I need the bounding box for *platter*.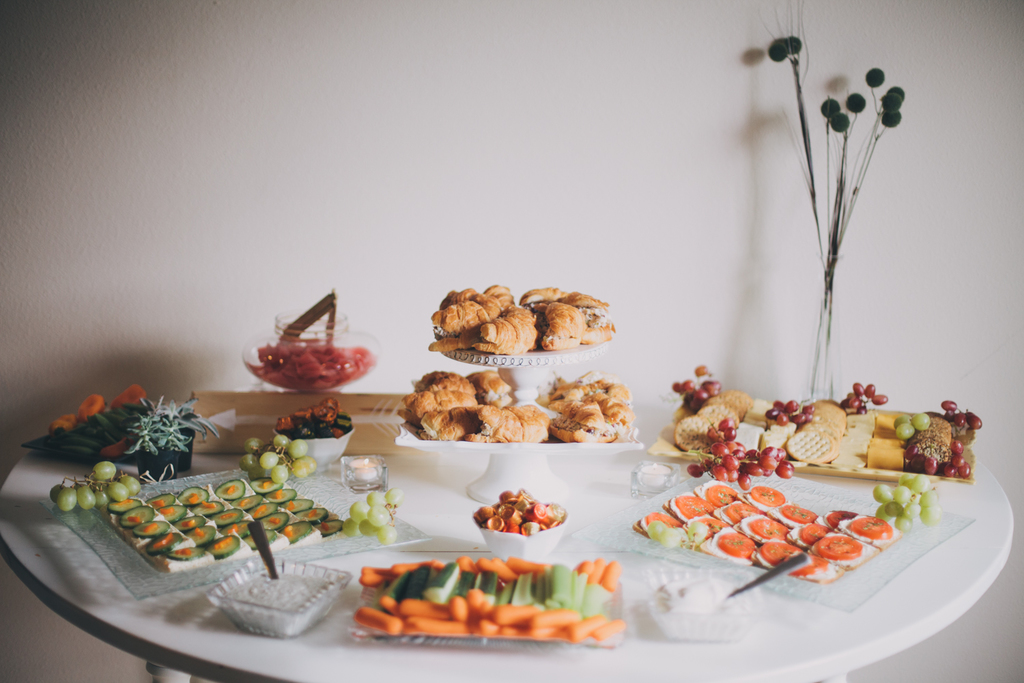
Here it is: crop(602, 477, 971, 613).
